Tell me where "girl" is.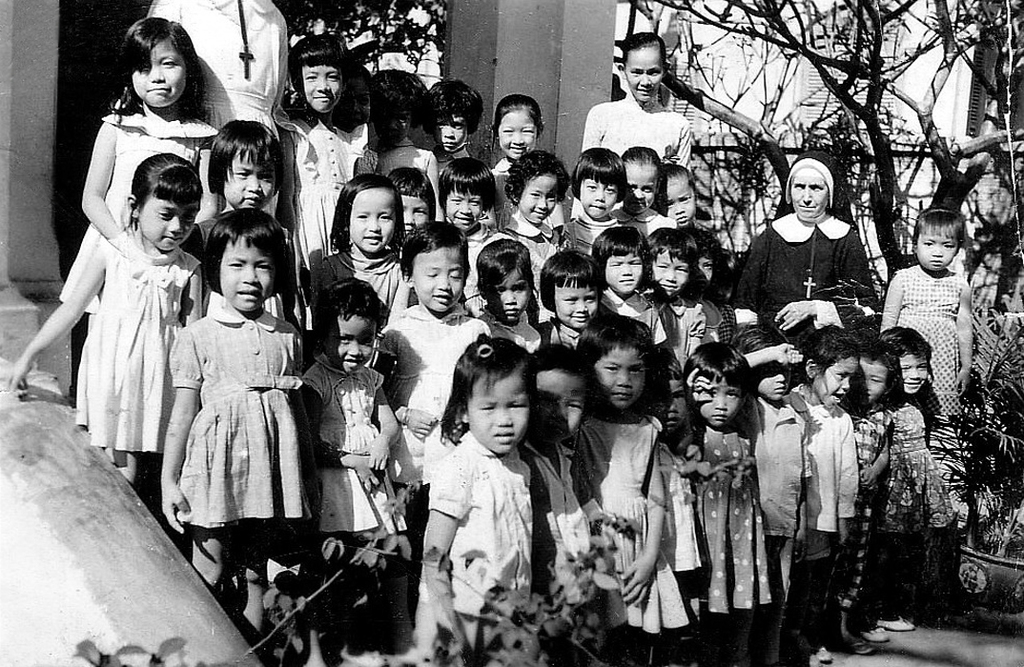
"girl" is at [496, 151, 570, 312].
